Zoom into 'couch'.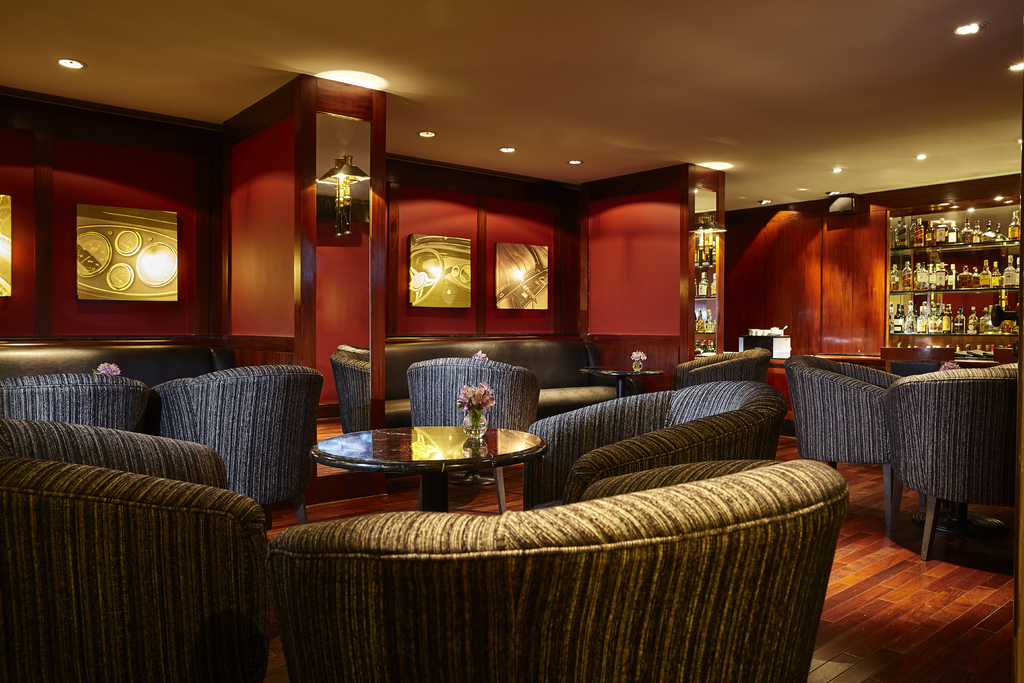
Zoom target: l=0, t=412, r=268, b=682.
